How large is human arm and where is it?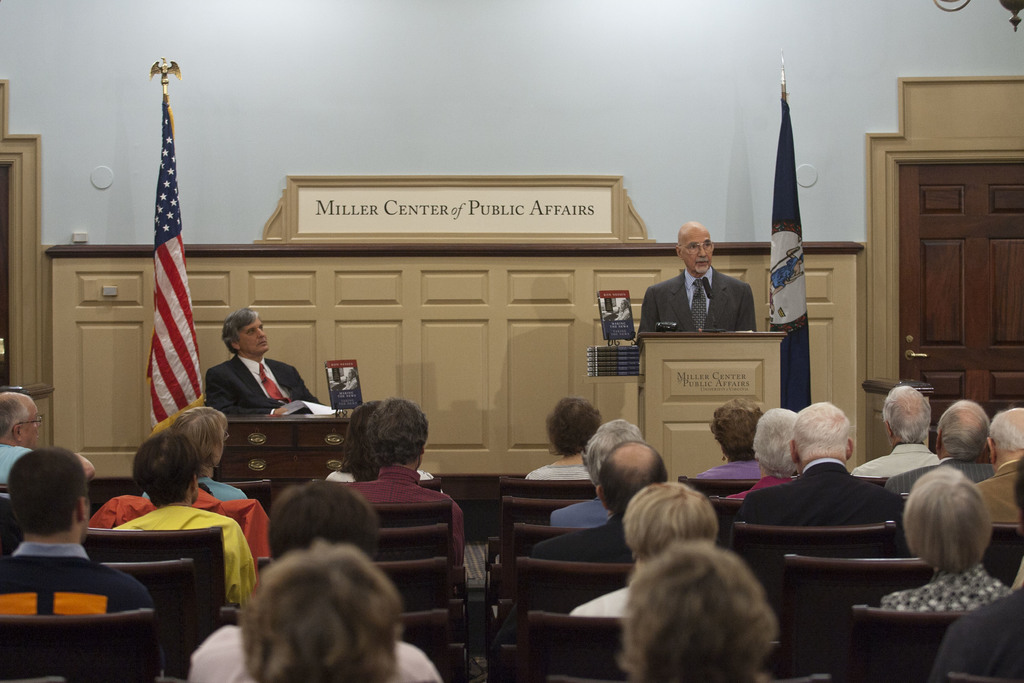
Bounding box: [x1=876, y1=473, x2=900, y2=498].
